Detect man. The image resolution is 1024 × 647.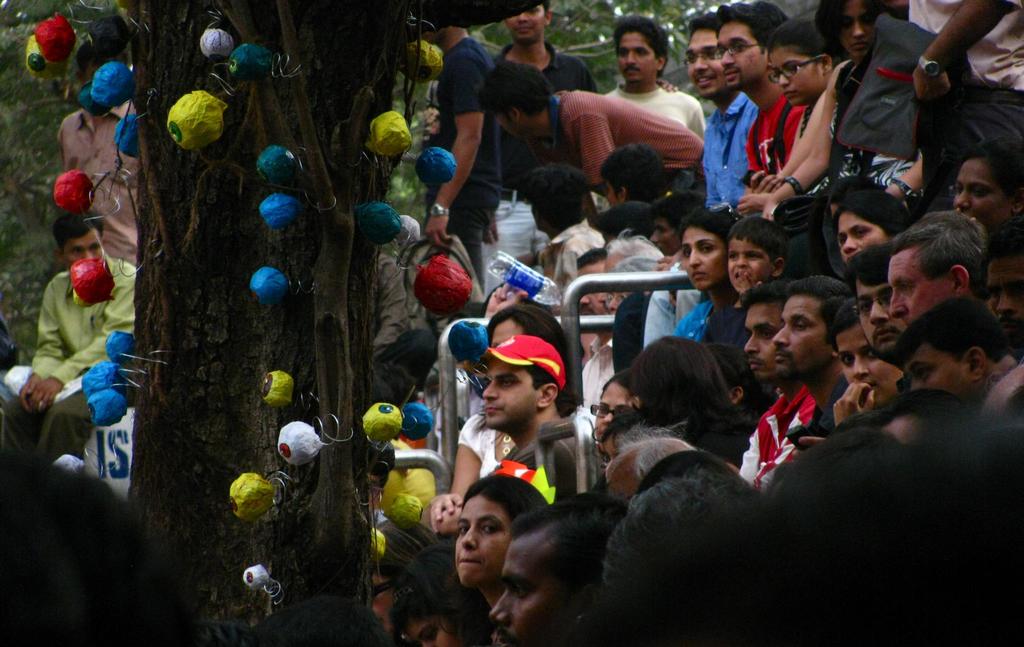
bbox=(525, 165, 607, 302).
